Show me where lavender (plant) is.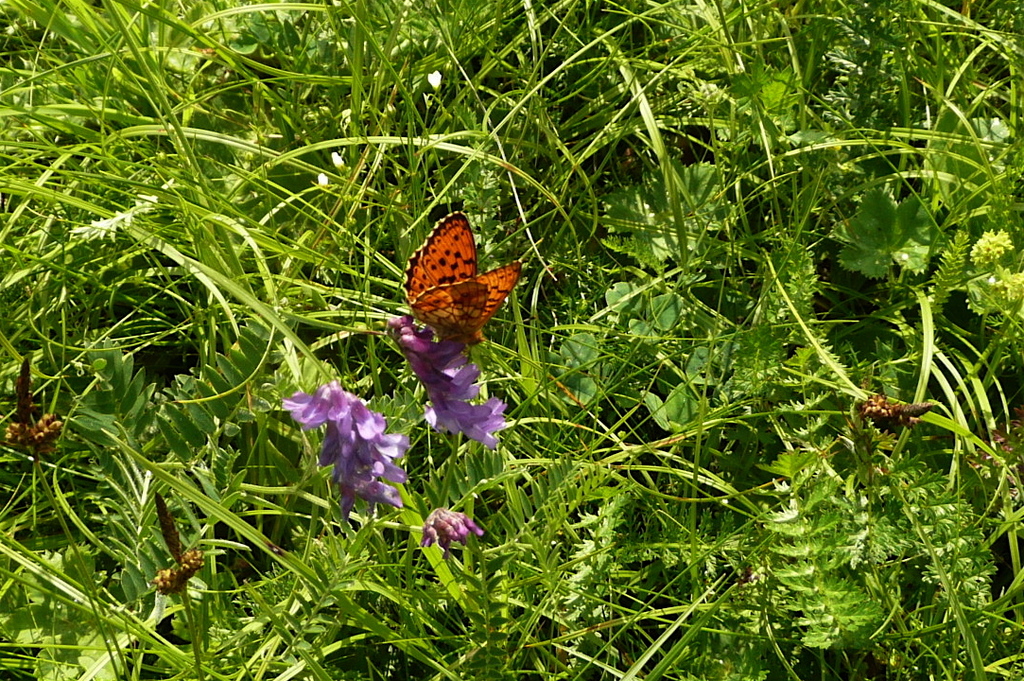
lavender (plant) is at {"x1": 396, "y1": 319, "x2": 505, "y2": 455}.
